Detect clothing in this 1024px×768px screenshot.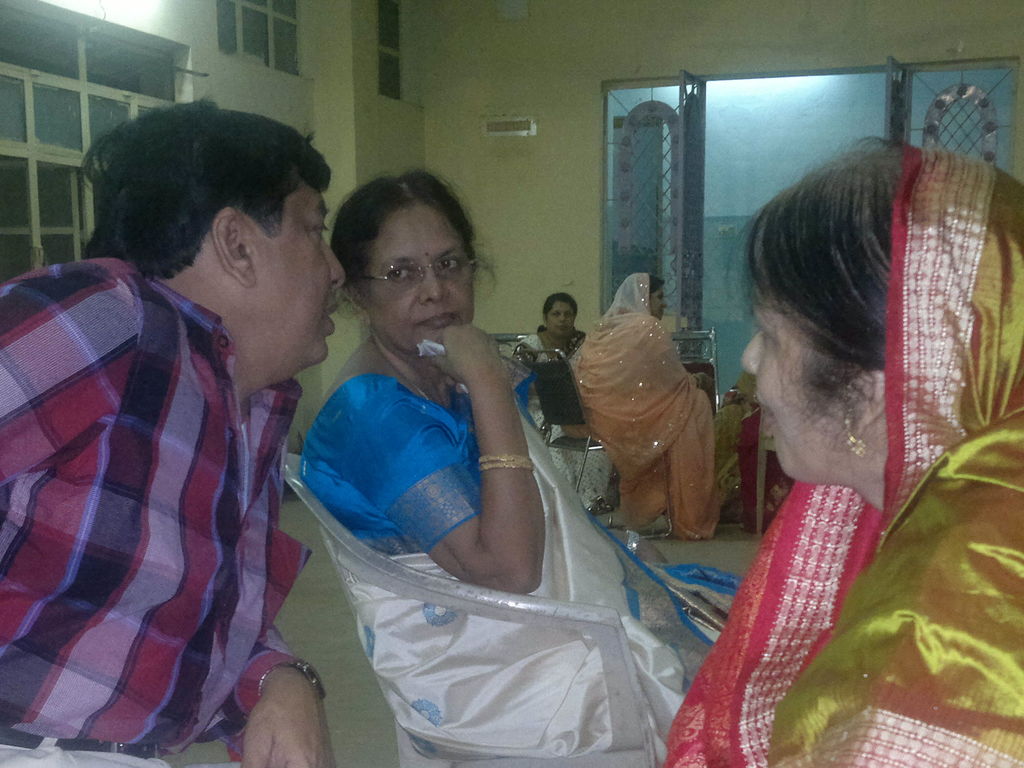
Detection: (570, 271, 726, 536).
